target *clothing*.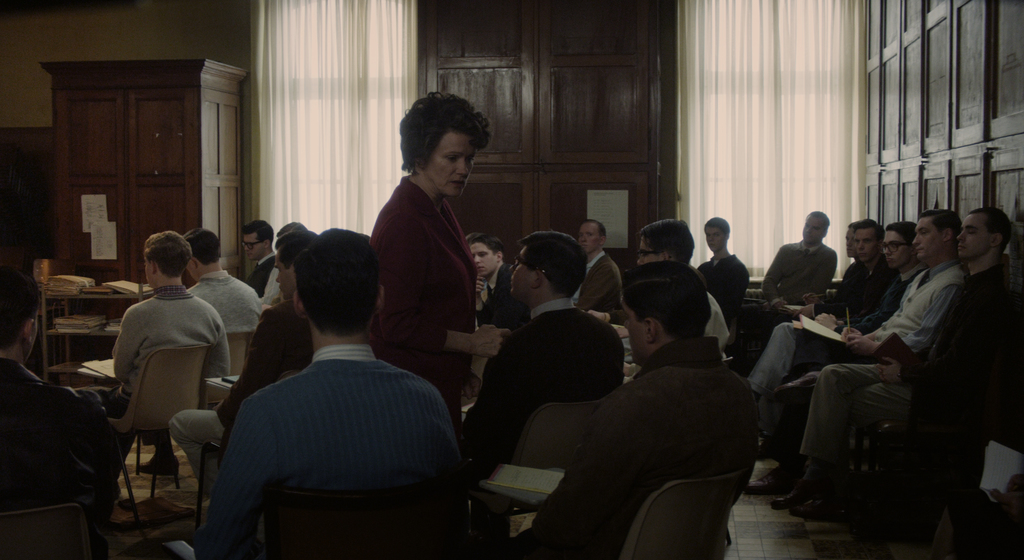
Target region: <box>746,257,970,482</box>.
